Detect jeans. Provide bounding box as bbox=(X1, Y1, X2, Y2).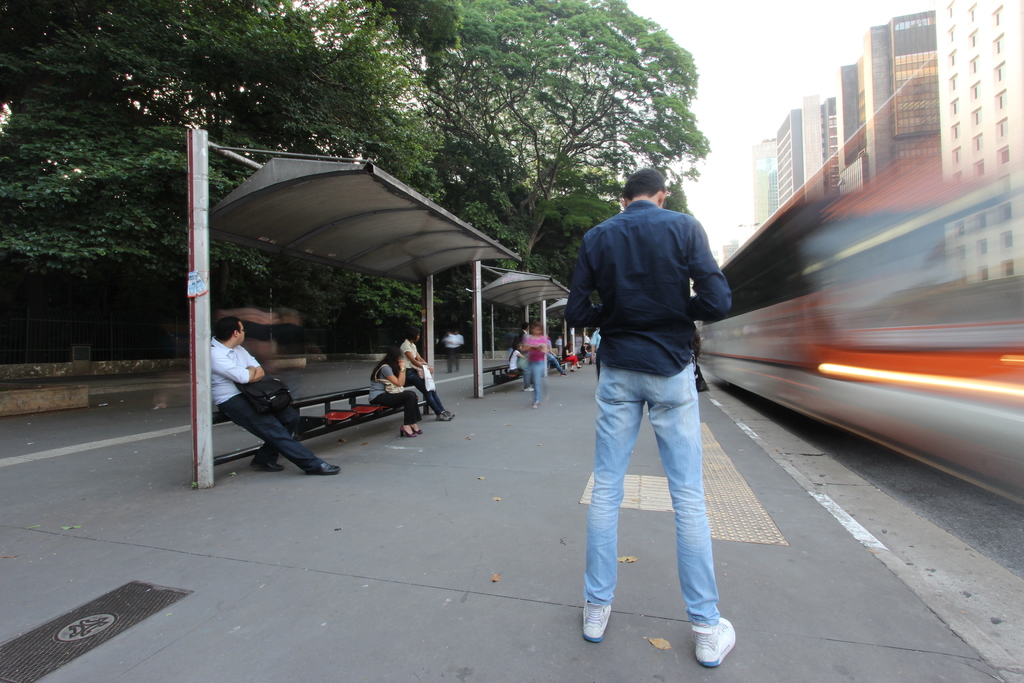
bbox=(589, 358, 735, 638).
